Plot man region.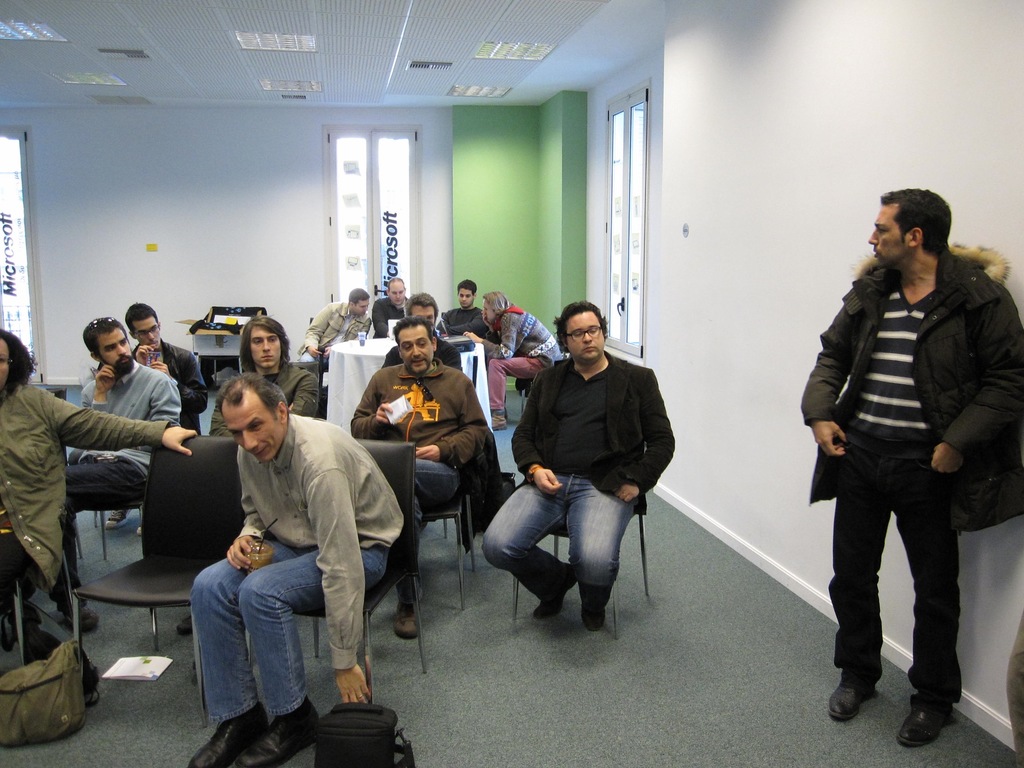
Plotted at <box>70,317,182,636</box>.
